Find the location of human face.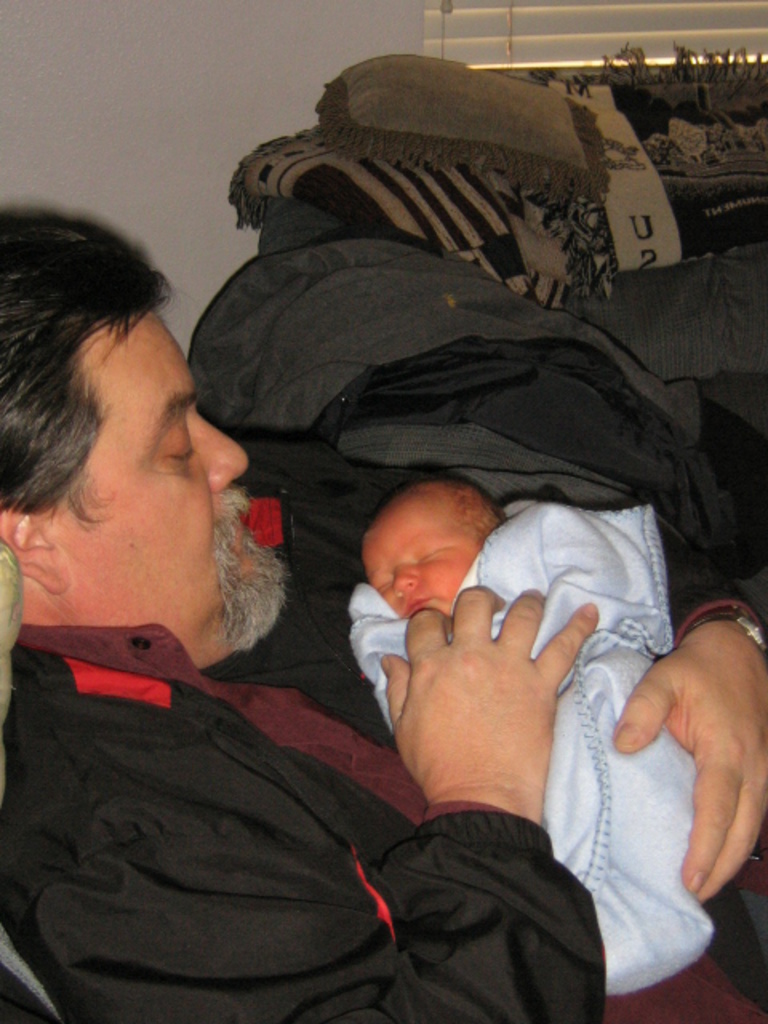
Location: box=[355, 491, 478, 622].
